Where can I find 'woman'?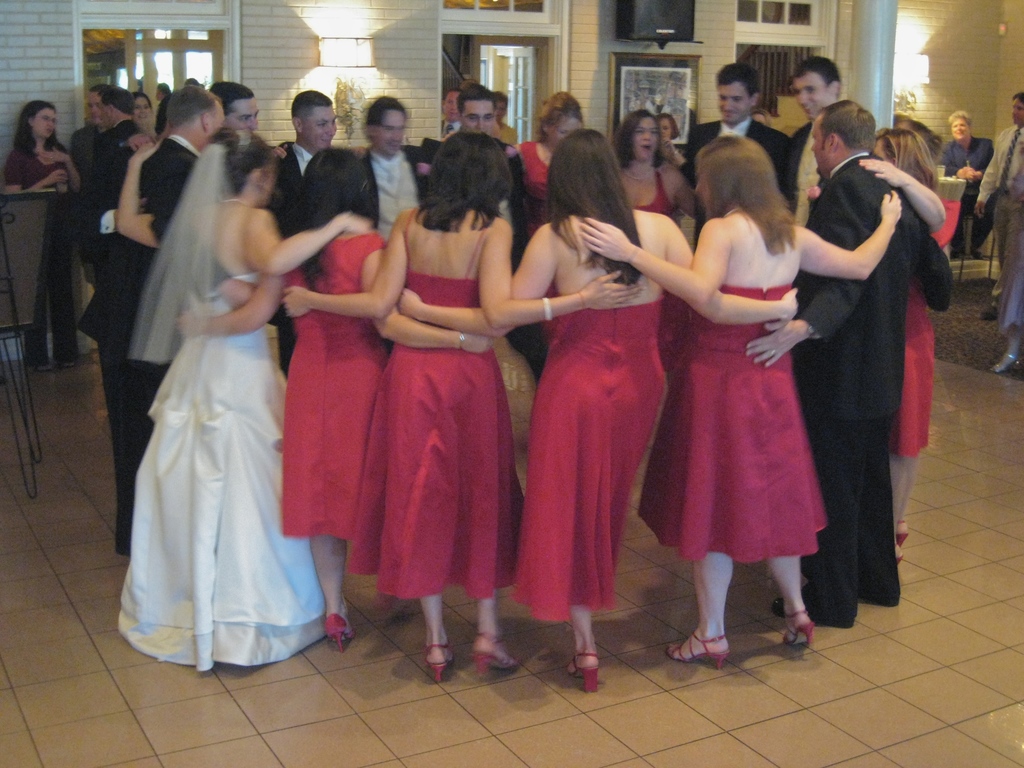
You can find it at <box>394,124,804,694</box>.
